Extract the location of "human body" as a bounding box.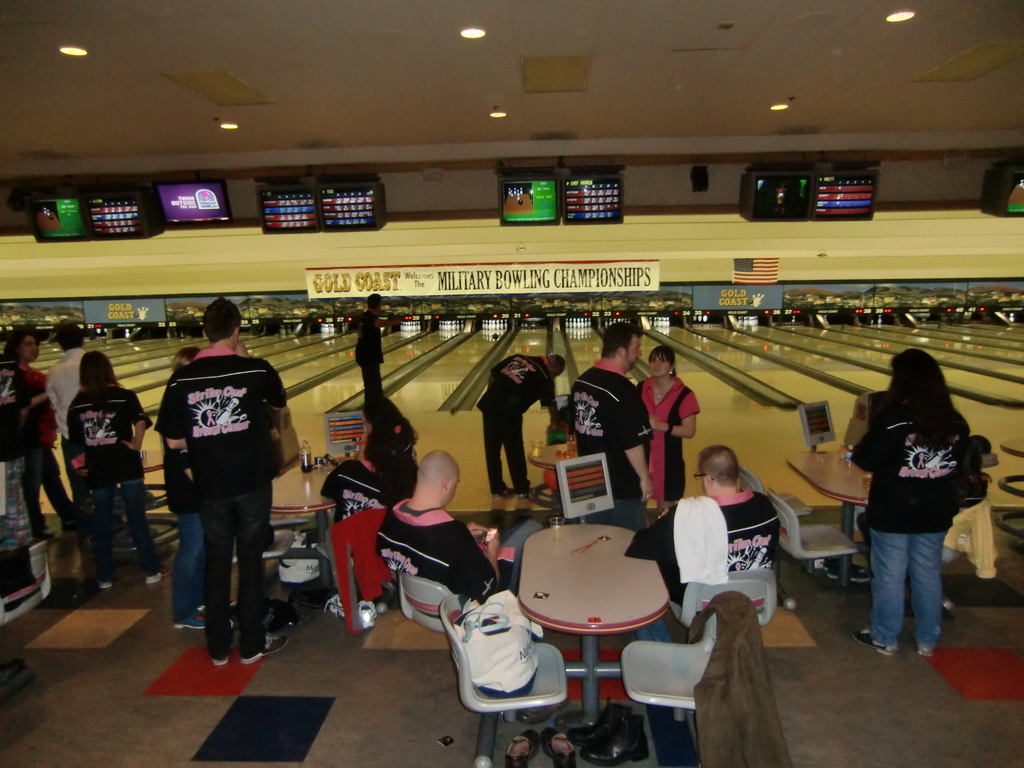
box=[60, 349, 156, 589].
